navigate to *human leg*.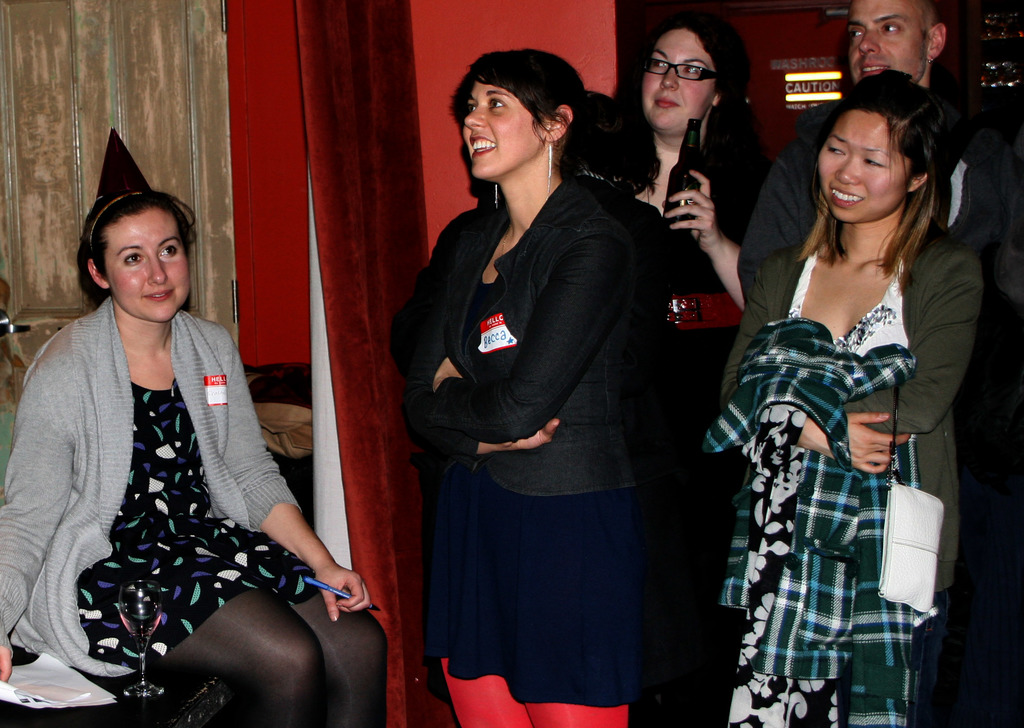
Navigation target: box=[426, 473, 532, 727].
